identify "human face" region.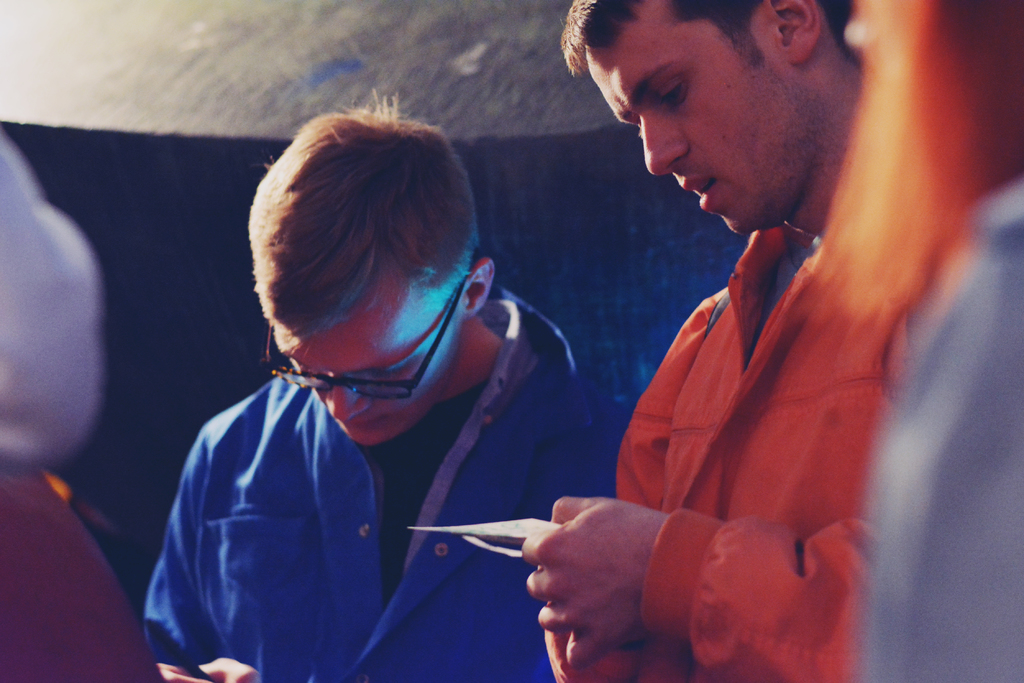
Region: (275, 257, 470, 451).
